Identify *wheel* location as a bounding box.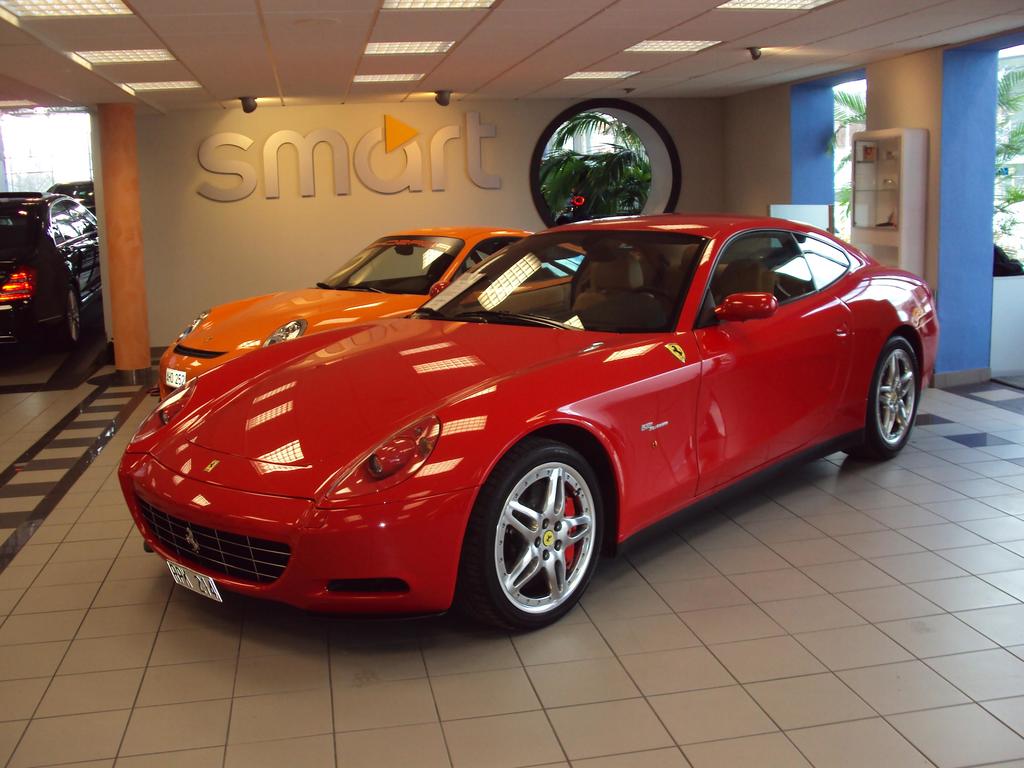
(840, 344, 922, 459).
